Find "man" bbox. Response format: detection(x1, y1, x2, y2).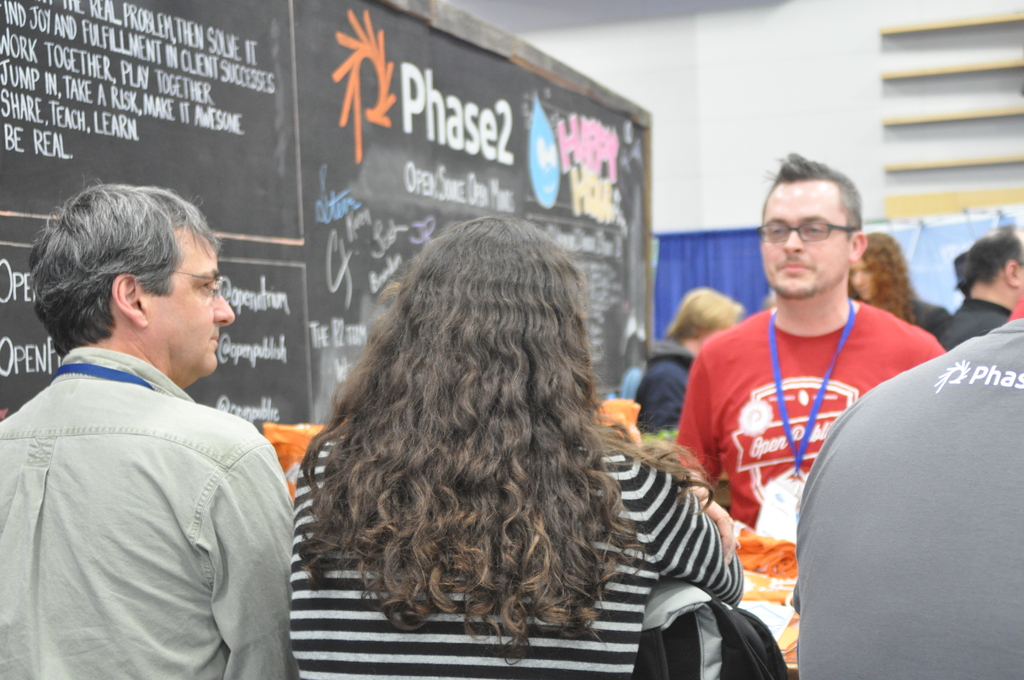
detection(789, 295, 1023, 679).
